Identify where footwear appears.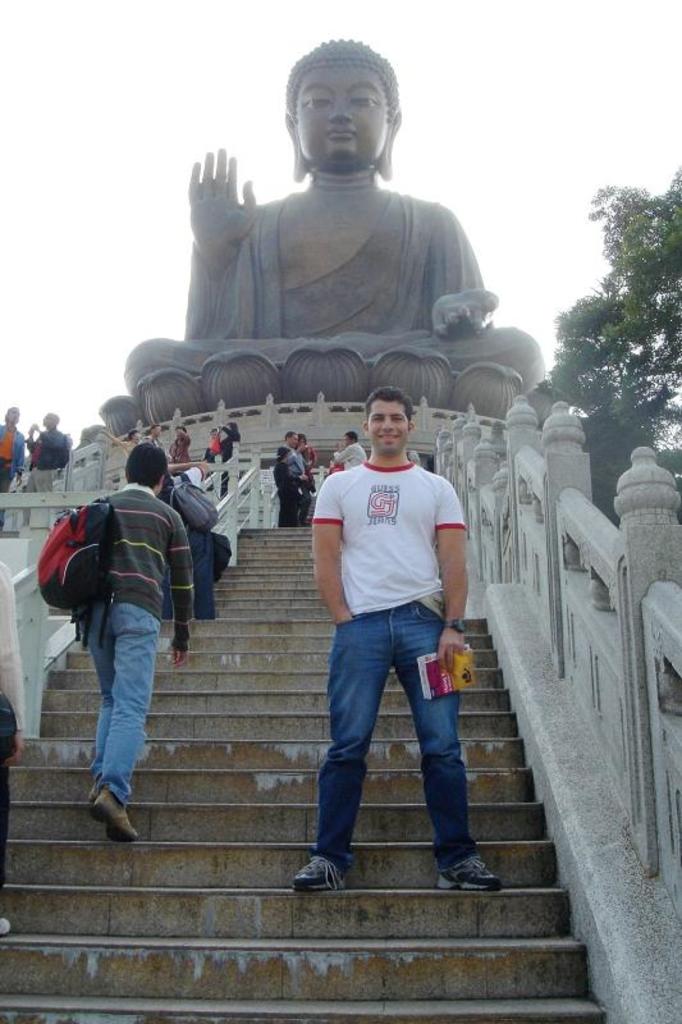
Appears at x1=288 y1=840 x2=348 y2=896.
